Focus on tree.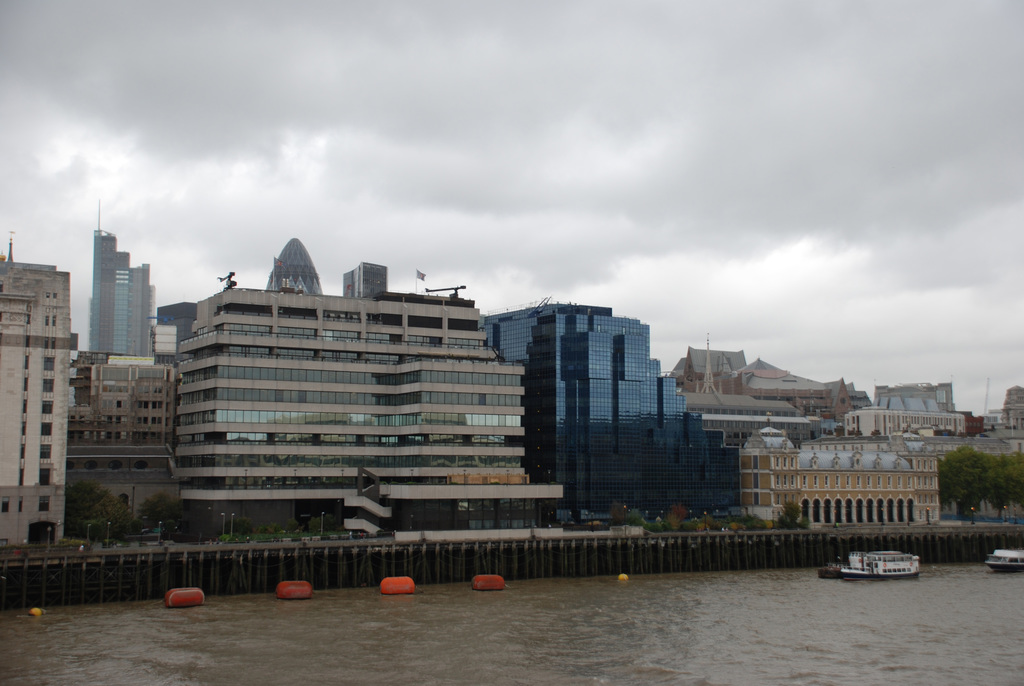
Focused at bbox(64, 468, 143, 537).
